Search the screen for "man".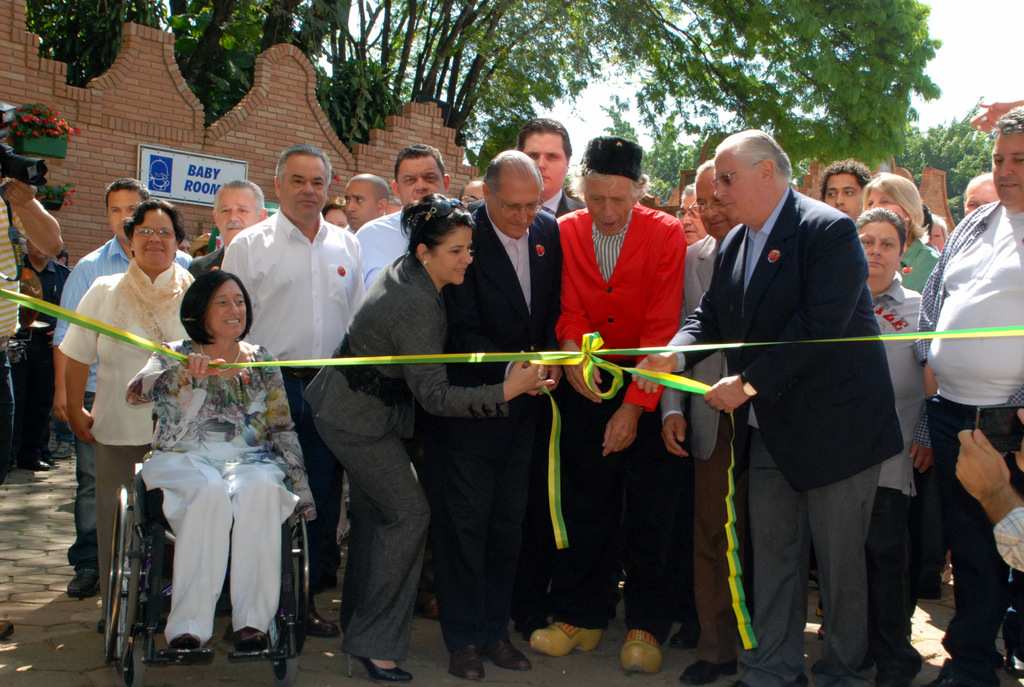
Found at <region>963, 172, 997, 223</region>.
